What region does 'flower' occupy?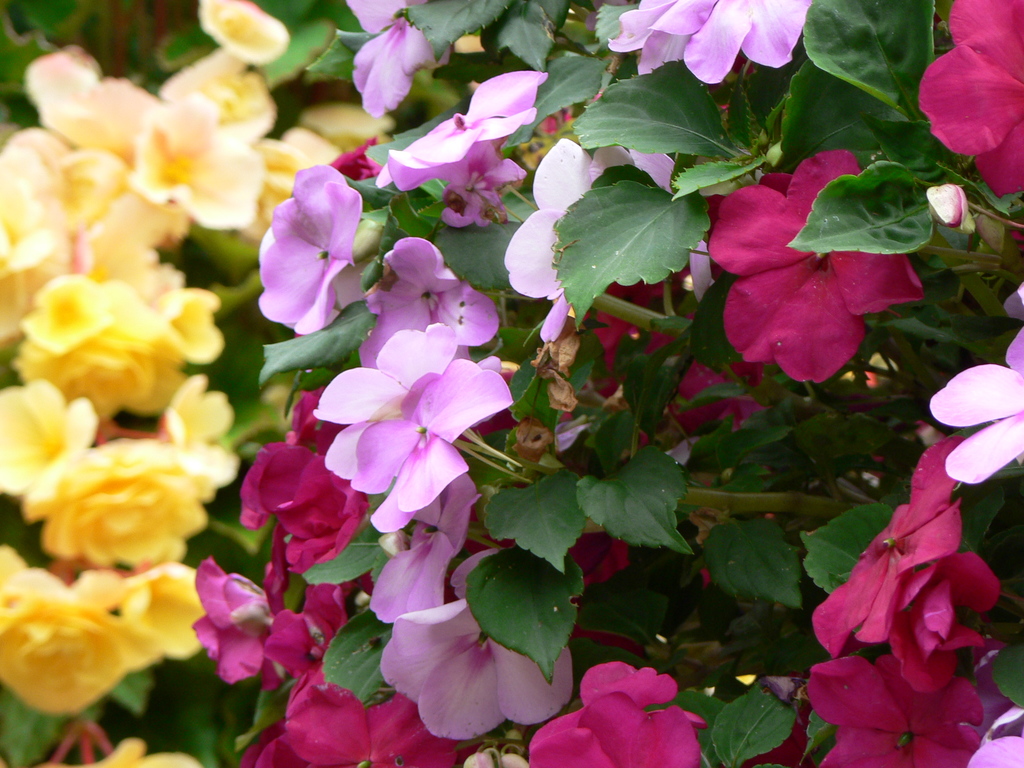
<region>340, 0, 451, 118</region>.
